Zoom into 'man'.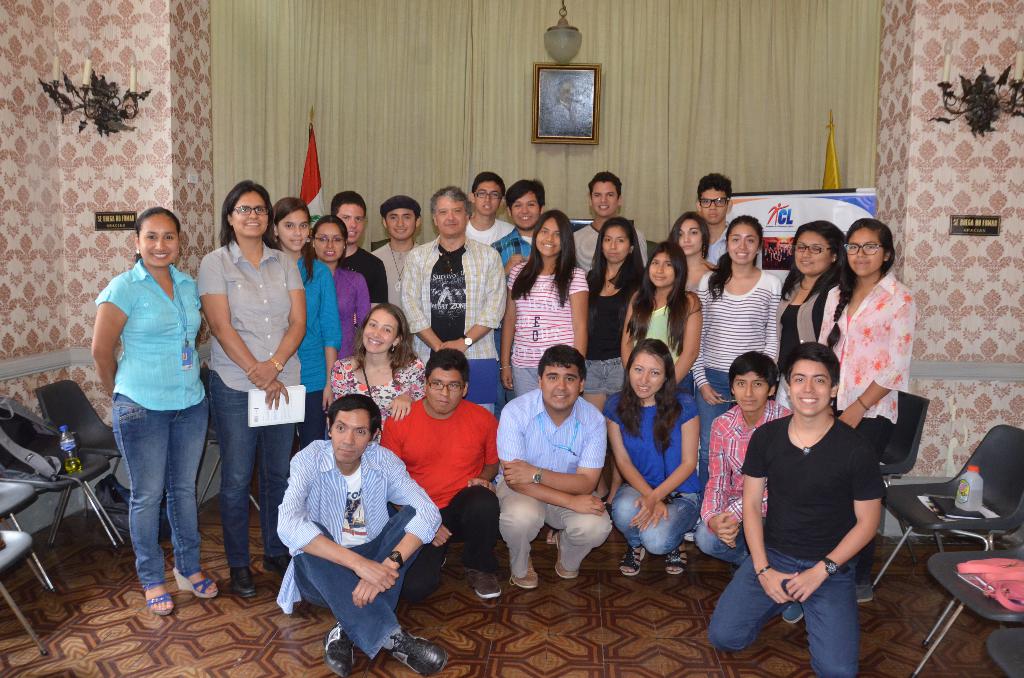
Zoom target: 708:342:886:677.
